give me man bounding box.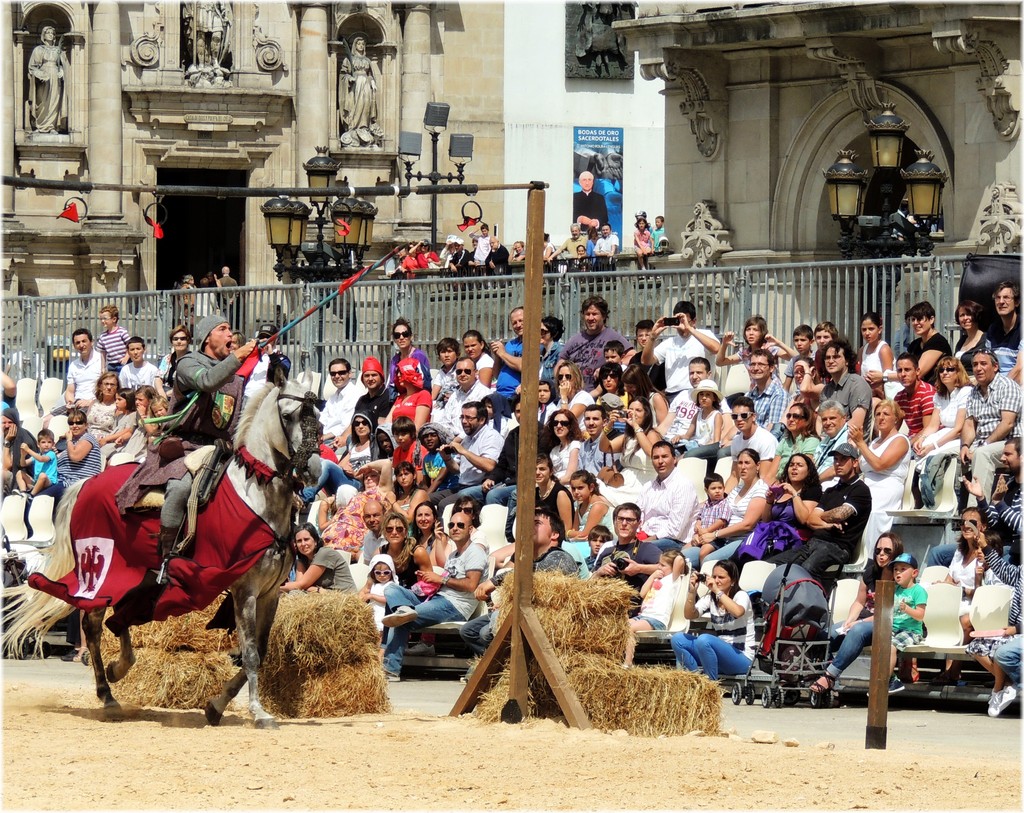
region(809, 395, 854, 492).
